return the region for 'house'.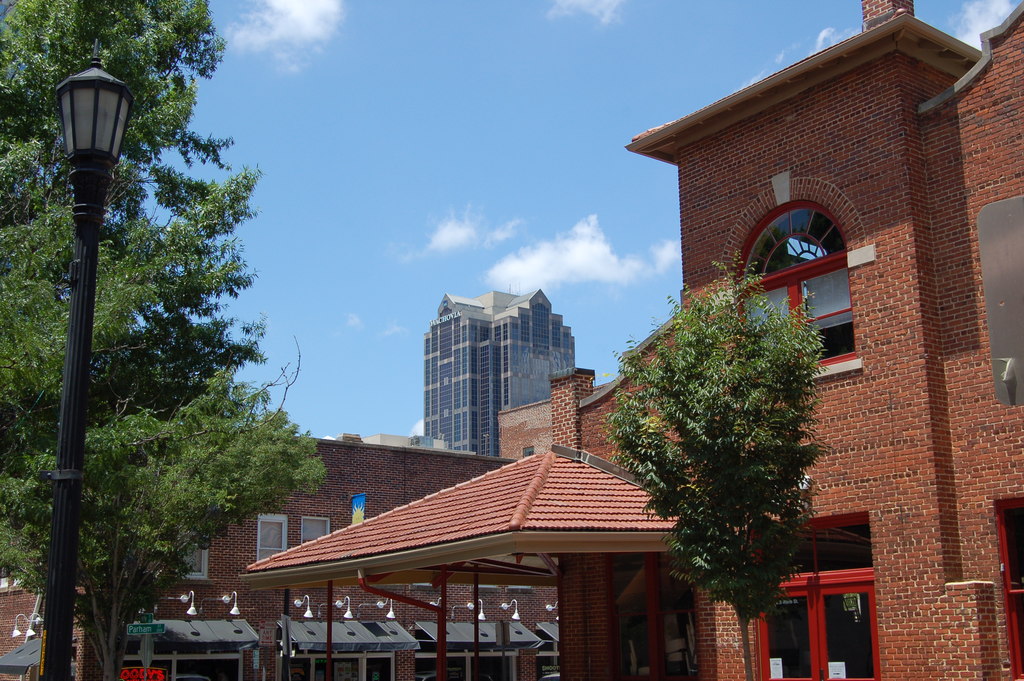
595,0,1019,680.
